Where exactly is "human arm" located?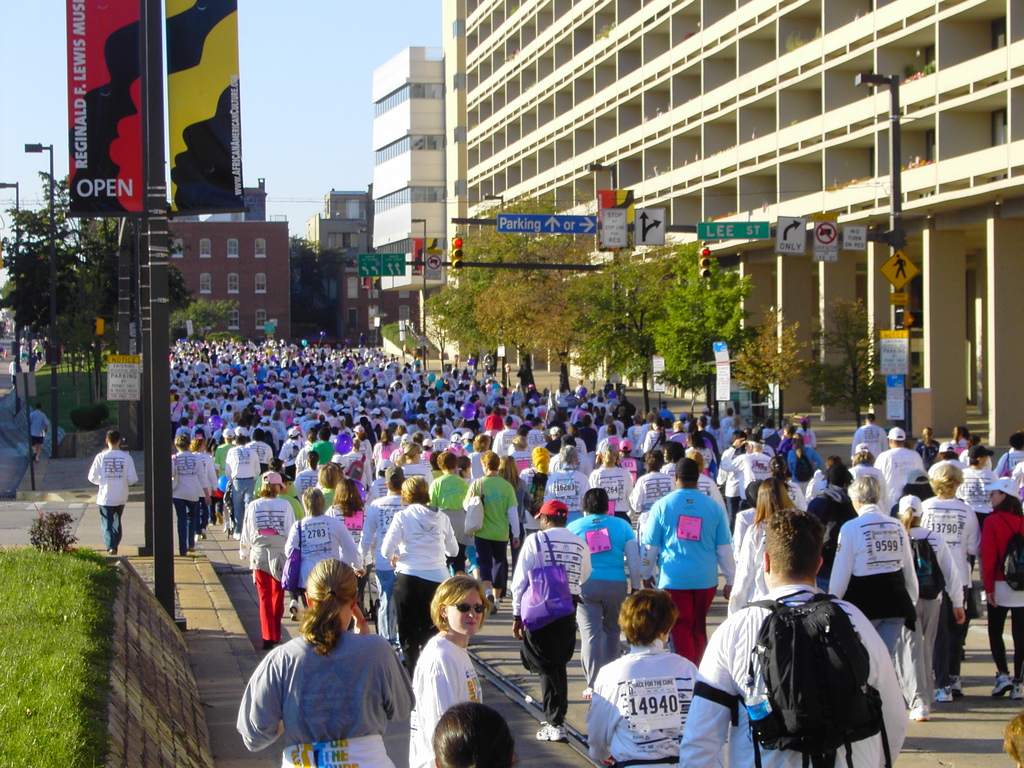
Its bounding box is x1=238 y1=504 x2=252 y2=562.
